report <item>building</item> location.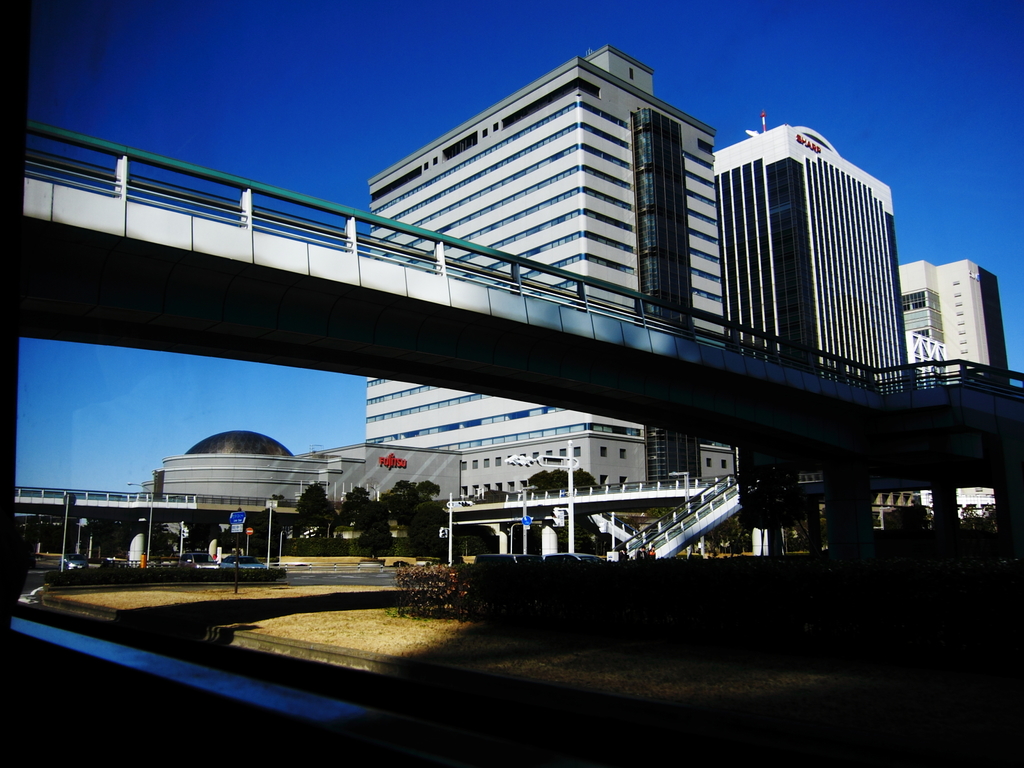
Report: 714/110/906/547.
